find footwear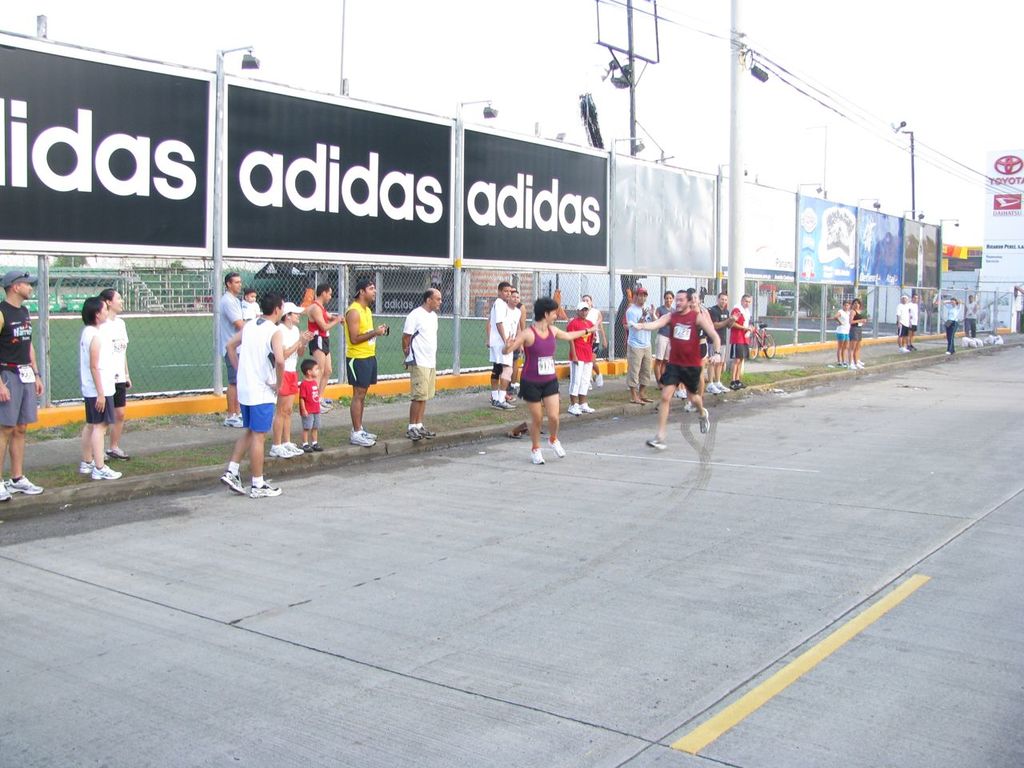
box(643, 391, 650, 401)
